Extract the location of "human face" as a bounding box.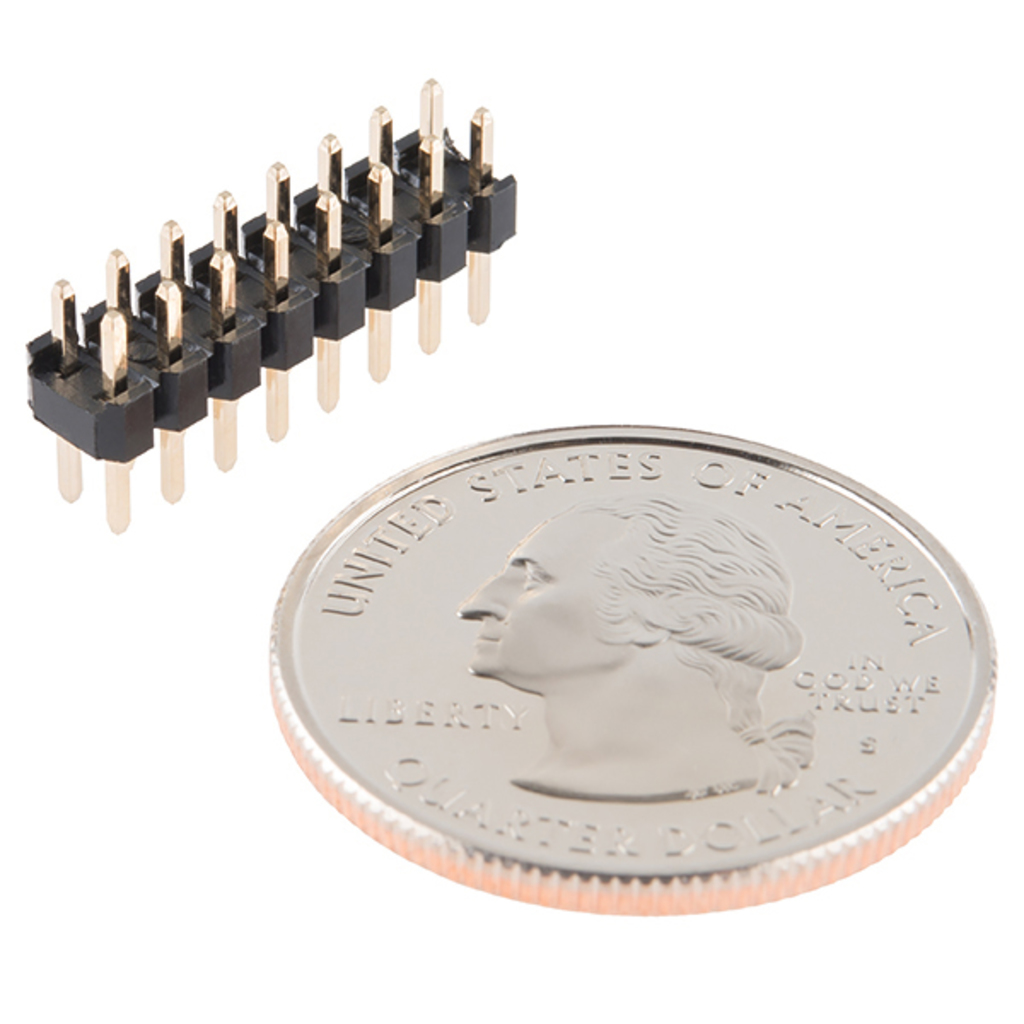
[left=449, top=509, right=630, bottom=696].
